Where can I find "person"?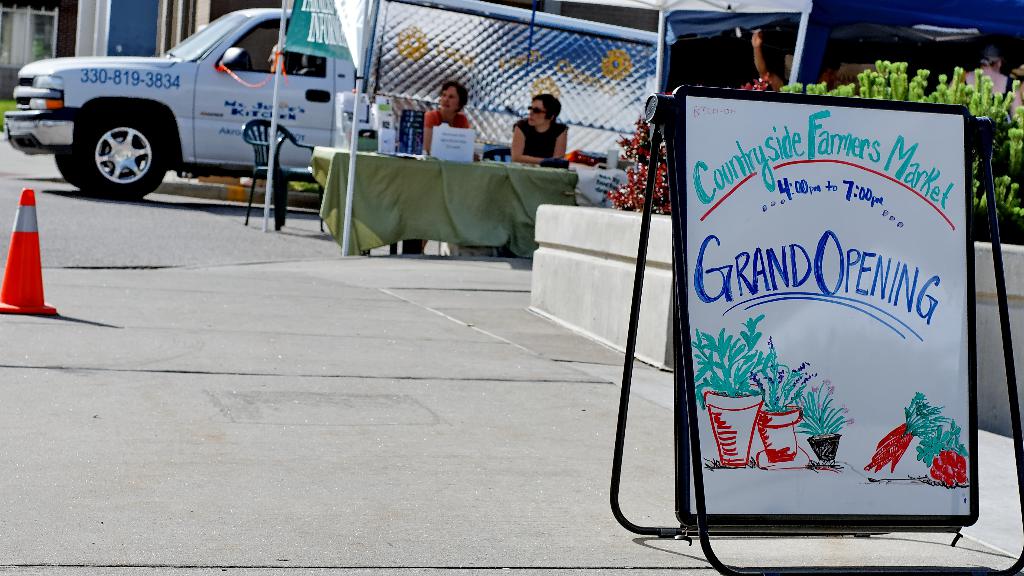
You can find it at select_region(420, 77, 477, 154).
